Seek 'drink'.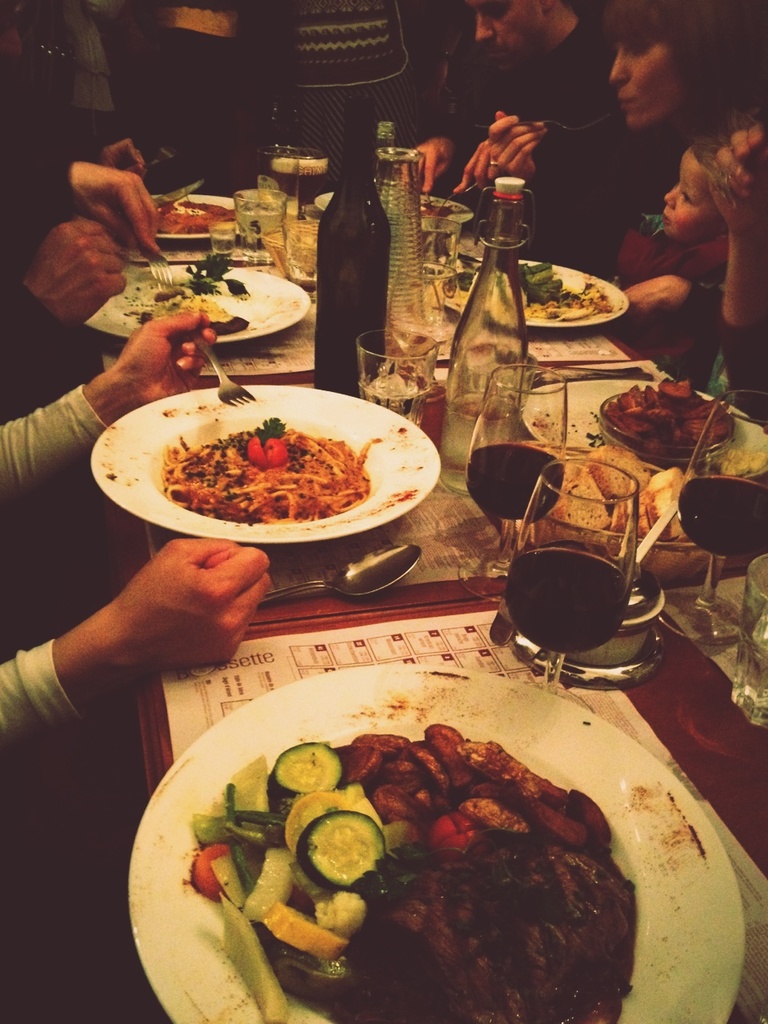
left=258, top=193, right=299, bottom=226.
